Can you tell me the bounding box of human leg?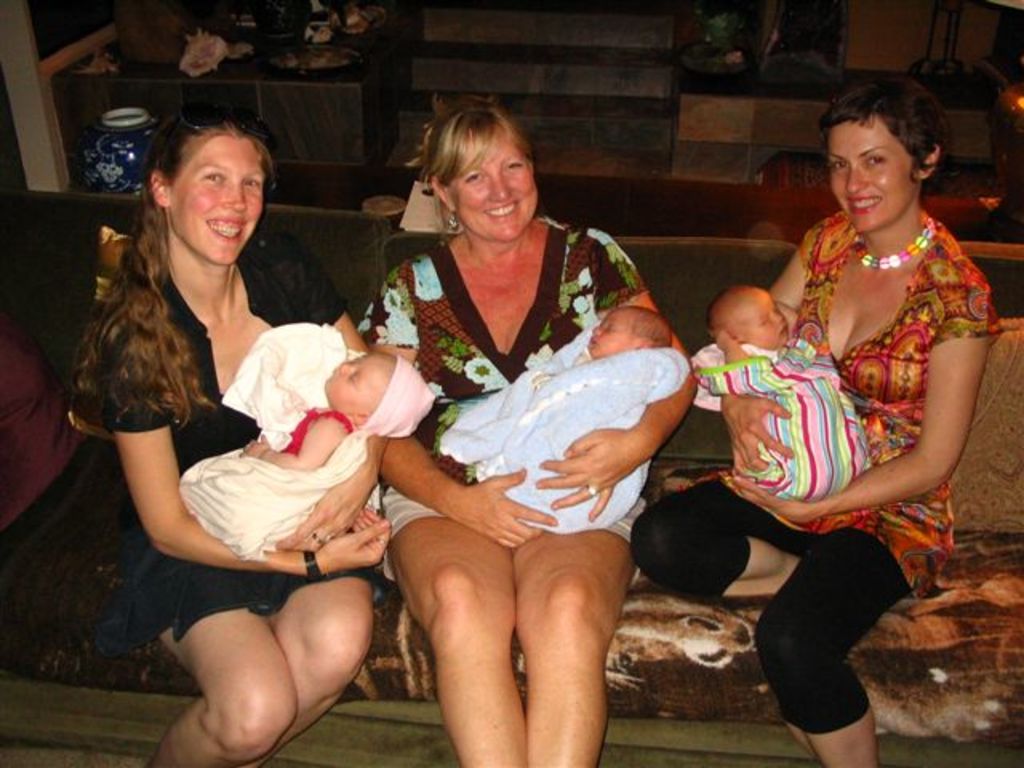
detection(746, 515, 928, 766).
